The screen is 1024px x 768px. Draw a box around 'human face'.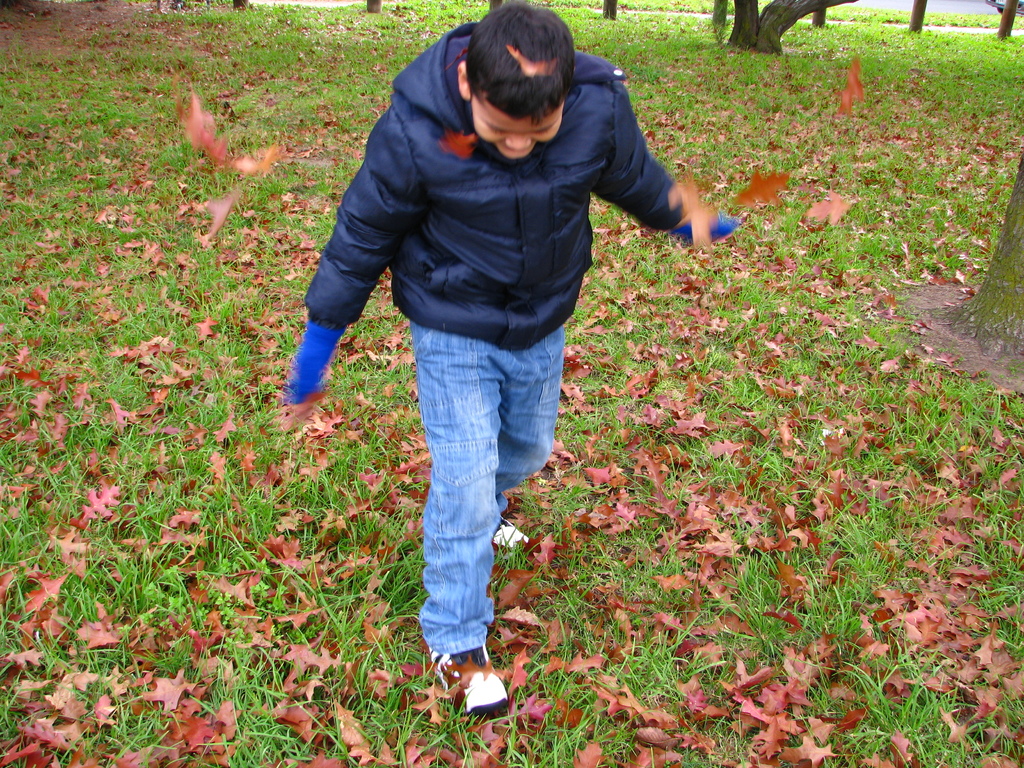
locate(474, 113, 562, 158).
